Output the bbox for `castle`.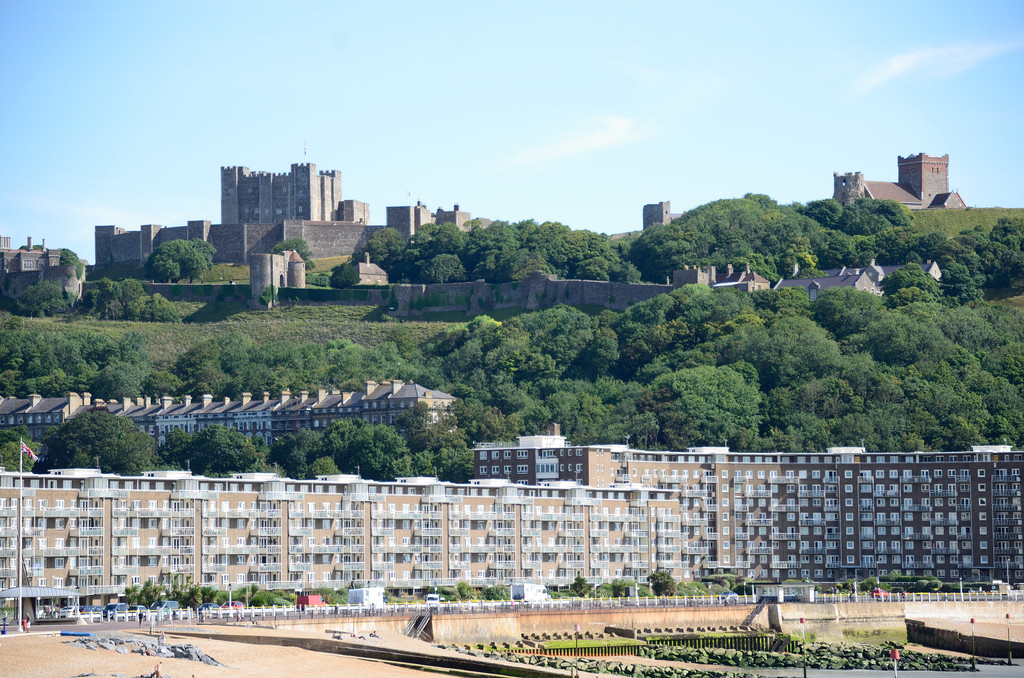
(831, 154, 977, 215).
